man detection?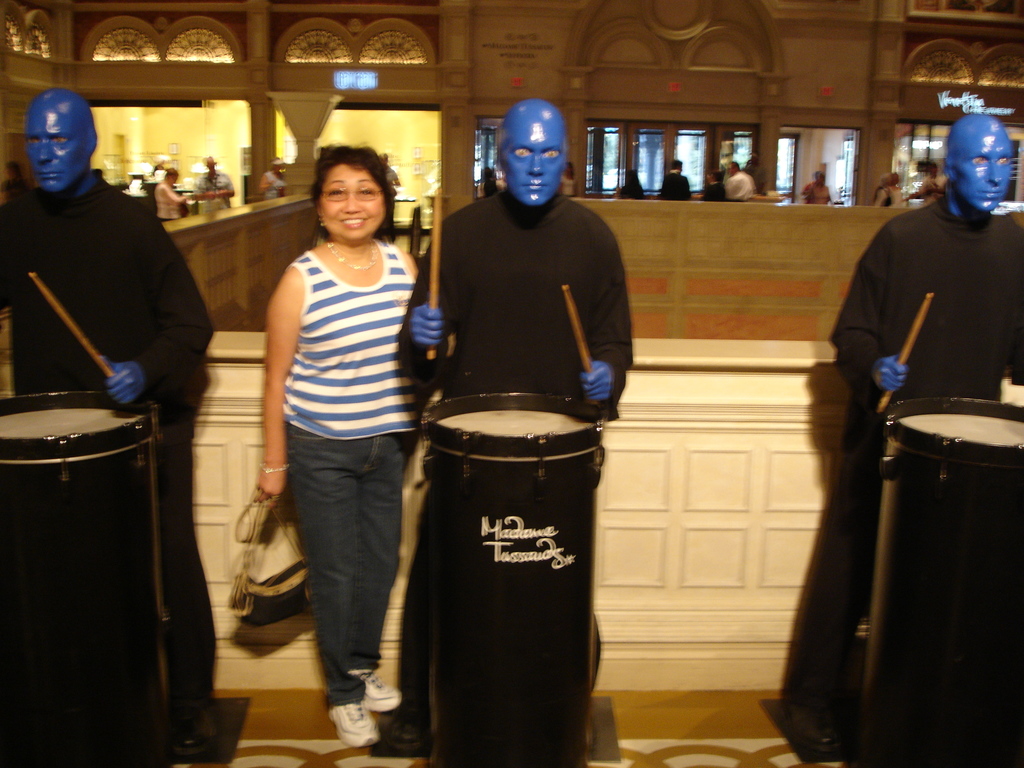
726, 163, 756, 200
